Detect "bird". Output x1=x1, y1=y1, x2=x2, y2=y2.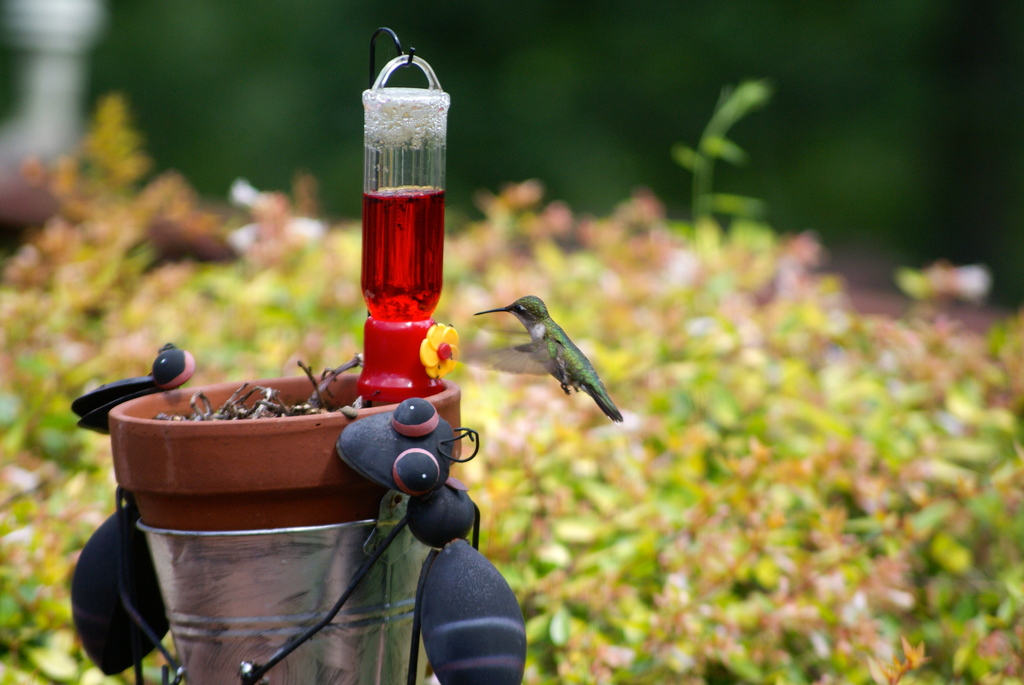
x1=449, y1=298, x2=627, y2=420.
